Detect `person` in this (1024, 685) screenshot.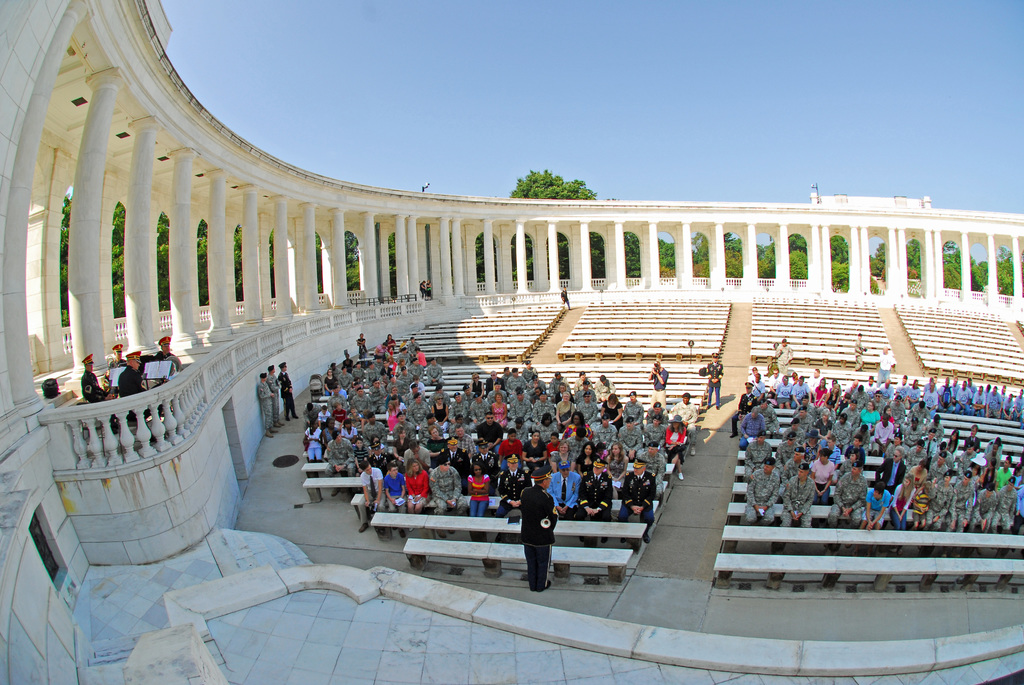
Detection: x1=253, y1=371, x2=281, y2=439.
